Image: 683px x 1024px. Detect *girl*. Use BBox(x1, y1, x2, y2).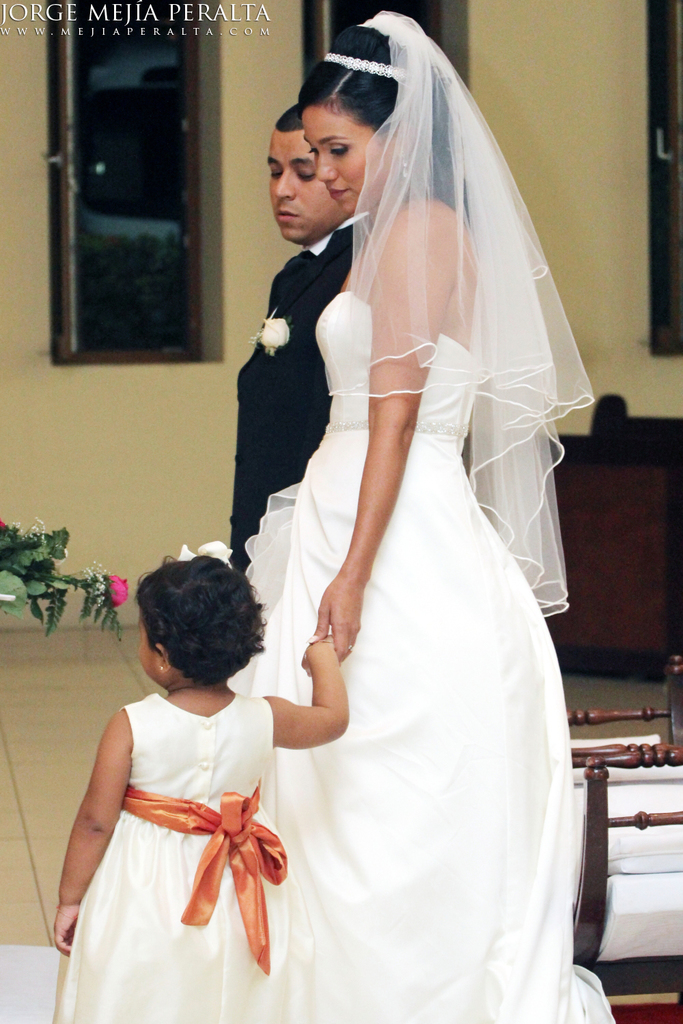
BBox(239, 8, 612, 1023).
